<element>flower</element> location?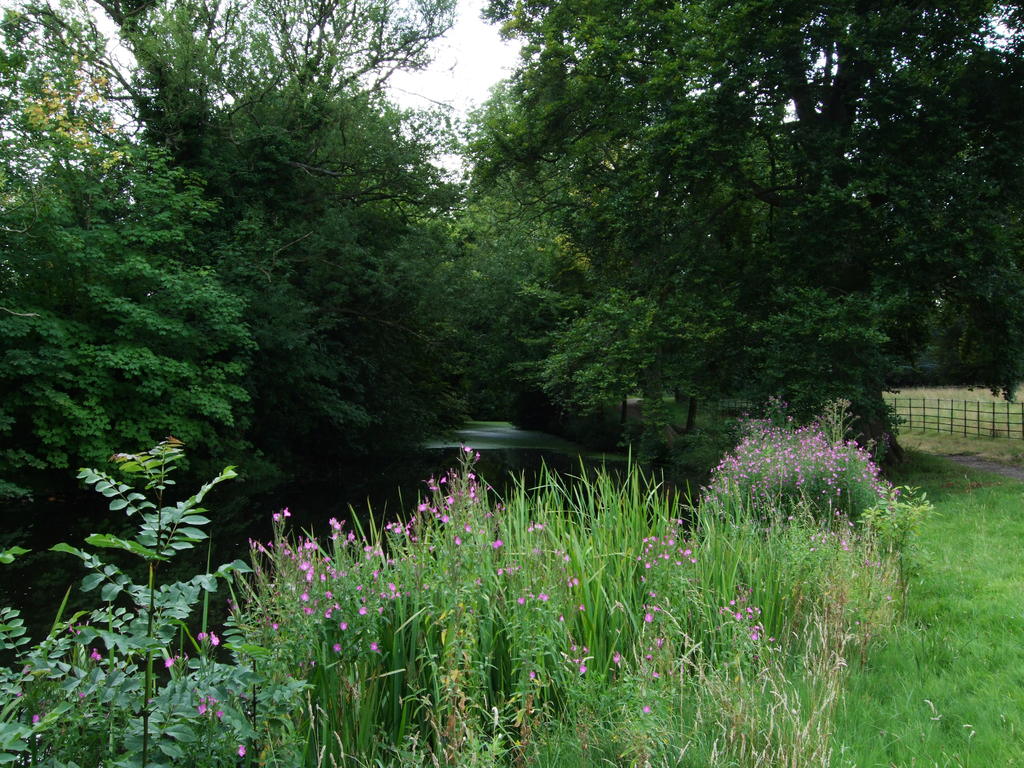
[199,632,207,644]
